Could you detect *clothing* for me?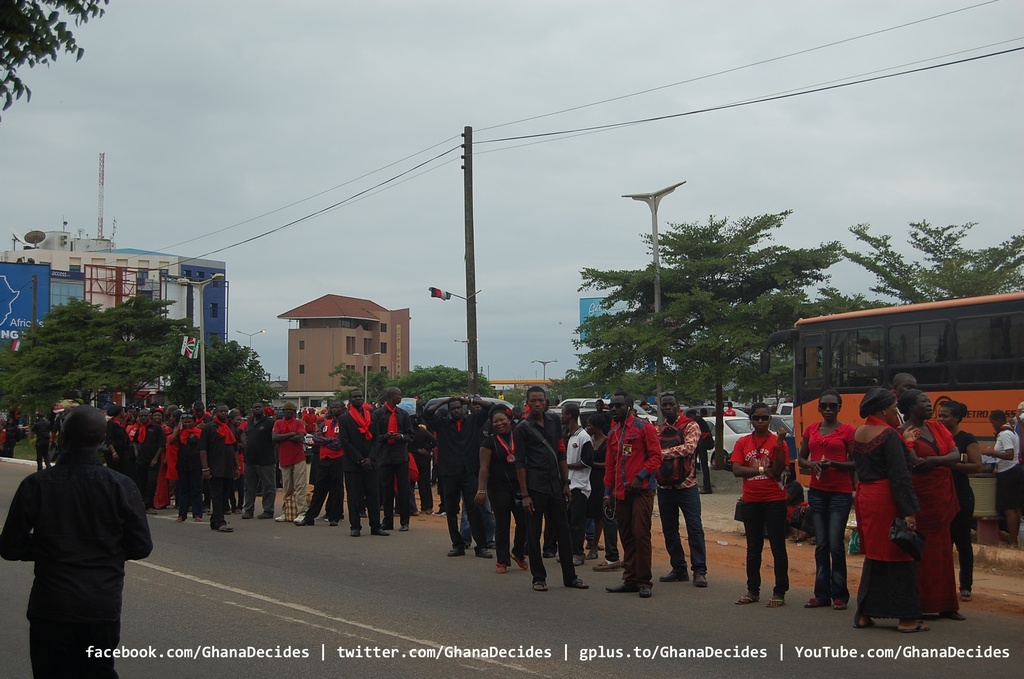
Detection result: rect(486, 423, 522, 552).
